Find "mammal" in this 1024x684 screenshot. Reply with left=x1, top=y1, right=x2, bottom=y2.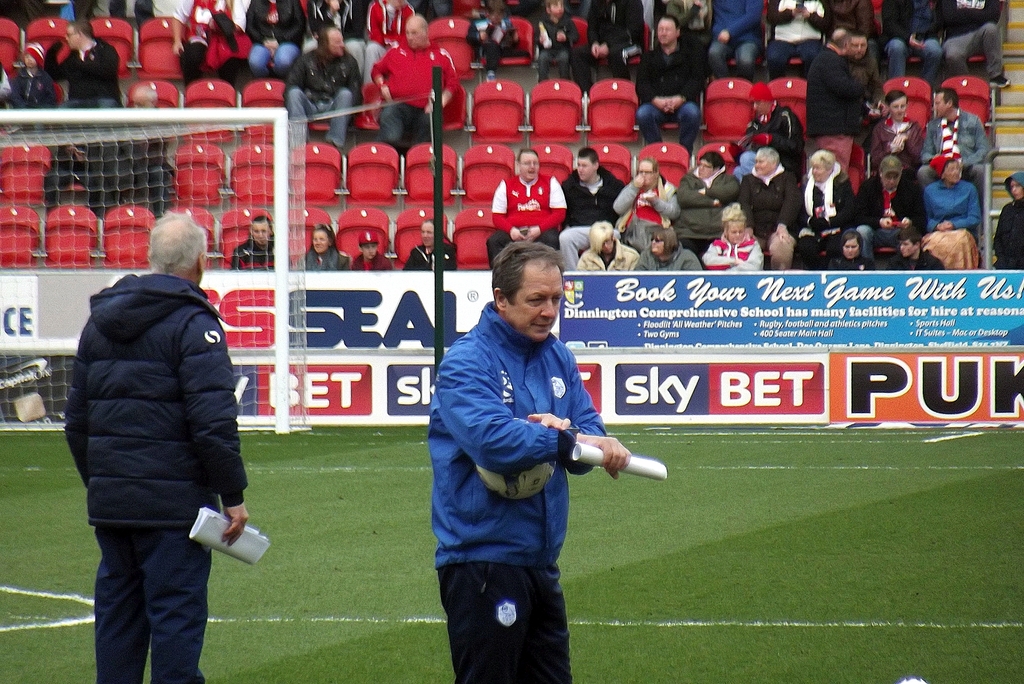
left=59, top=206, right=250, bottom=683.
